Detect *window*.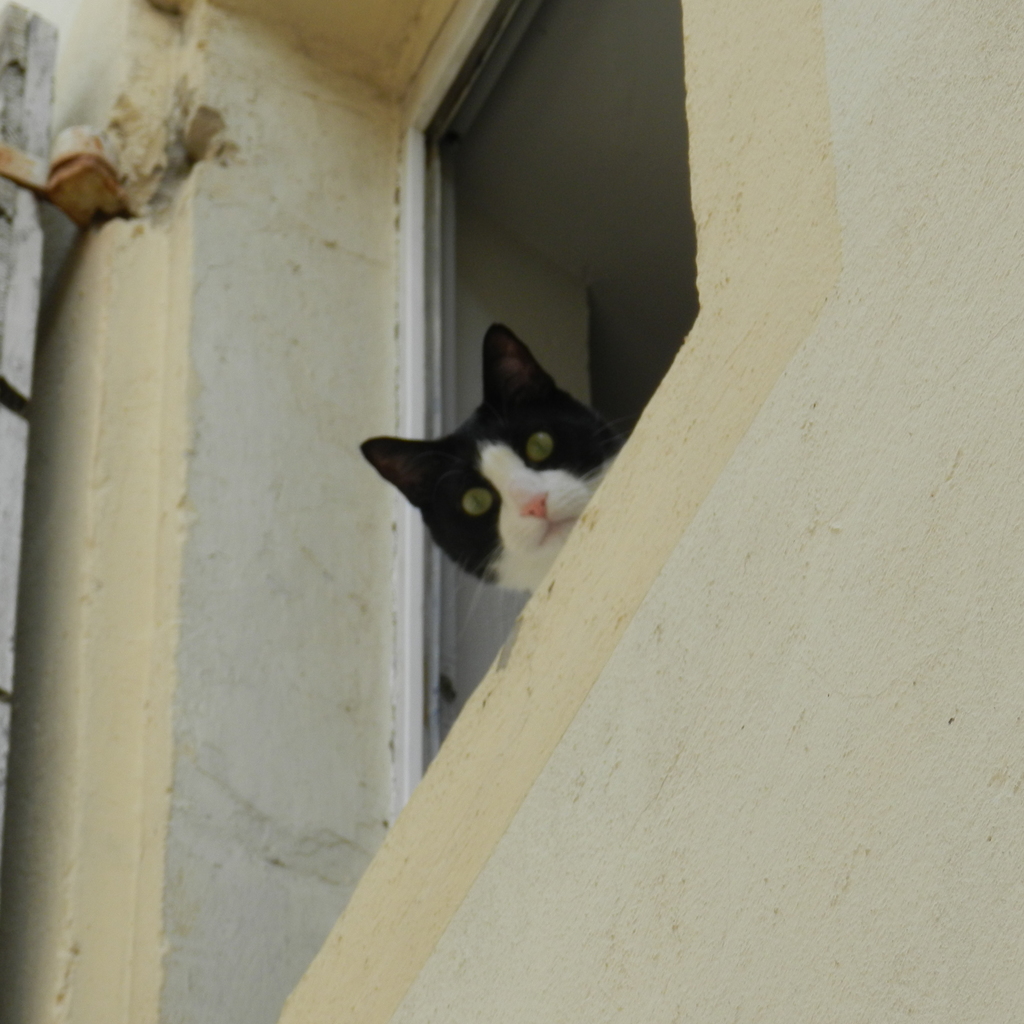
Detected at 387 0 703 819.
